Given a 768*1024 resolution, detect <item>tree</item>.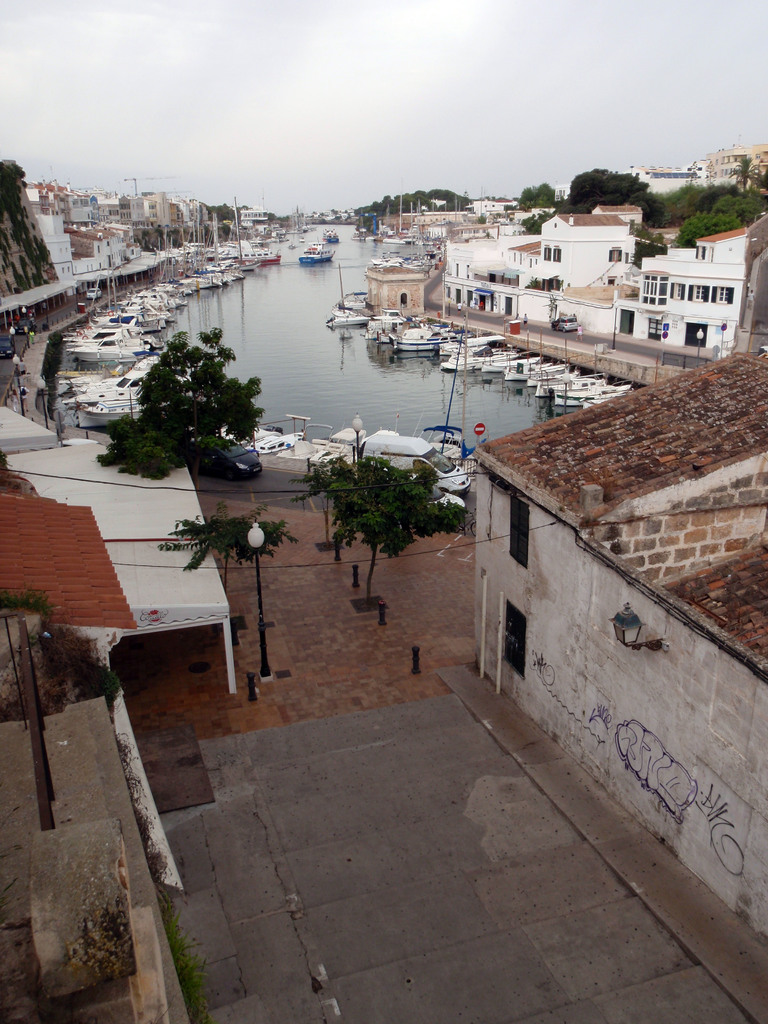
x1=308, y1=408, x2=466, y2=589.
